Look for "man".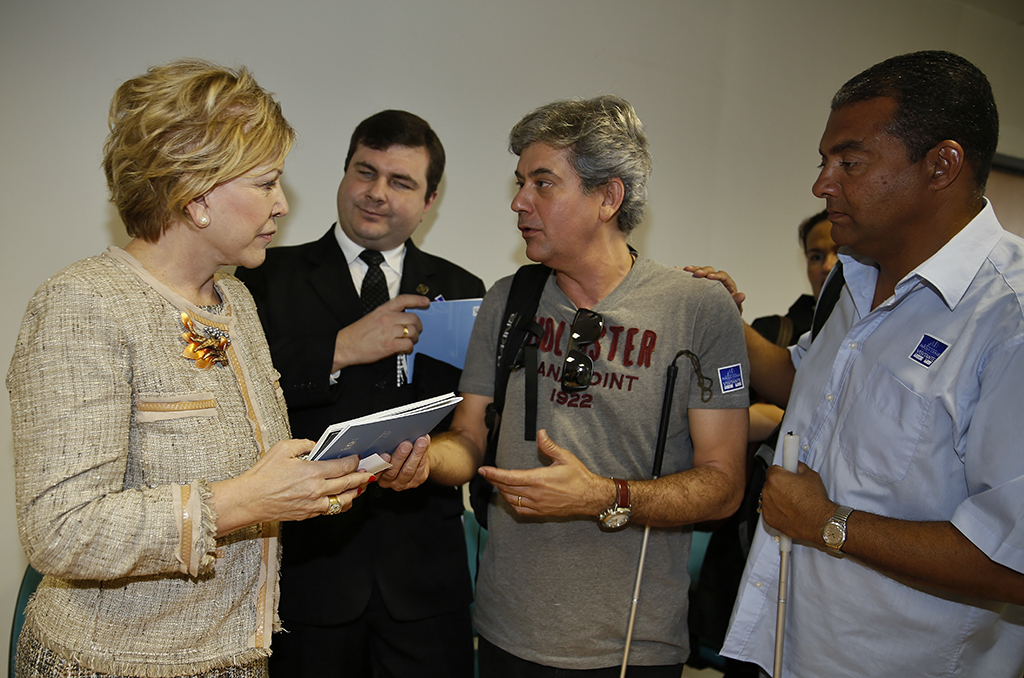
Found: left=372, top=91, right=750, bottom=677.
